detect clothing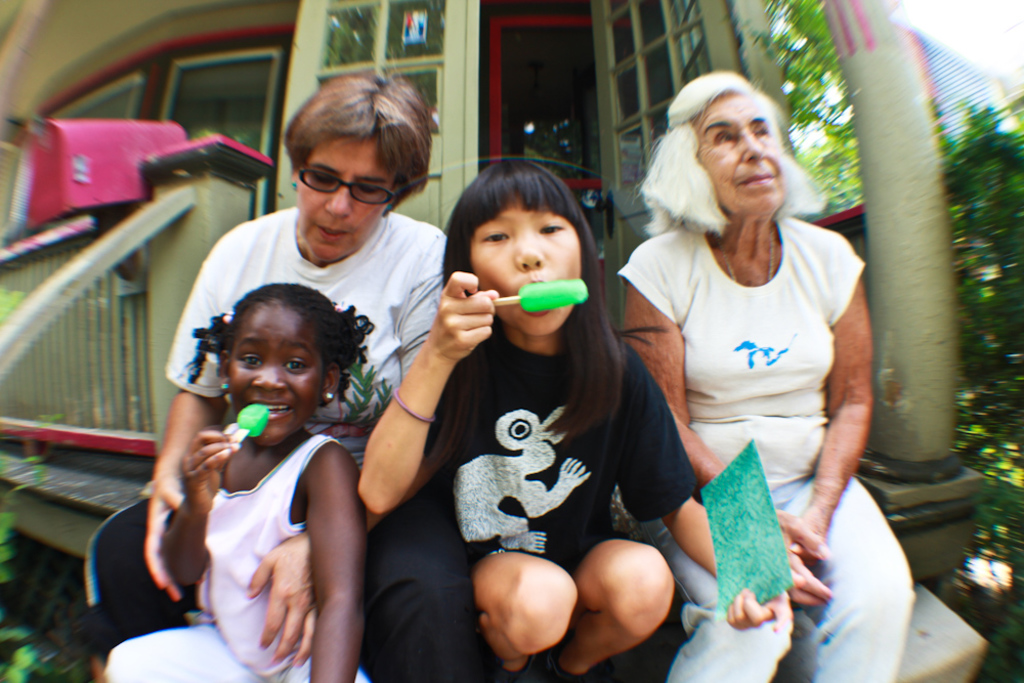
x1=84 y1=212 x2=500 y2=673
